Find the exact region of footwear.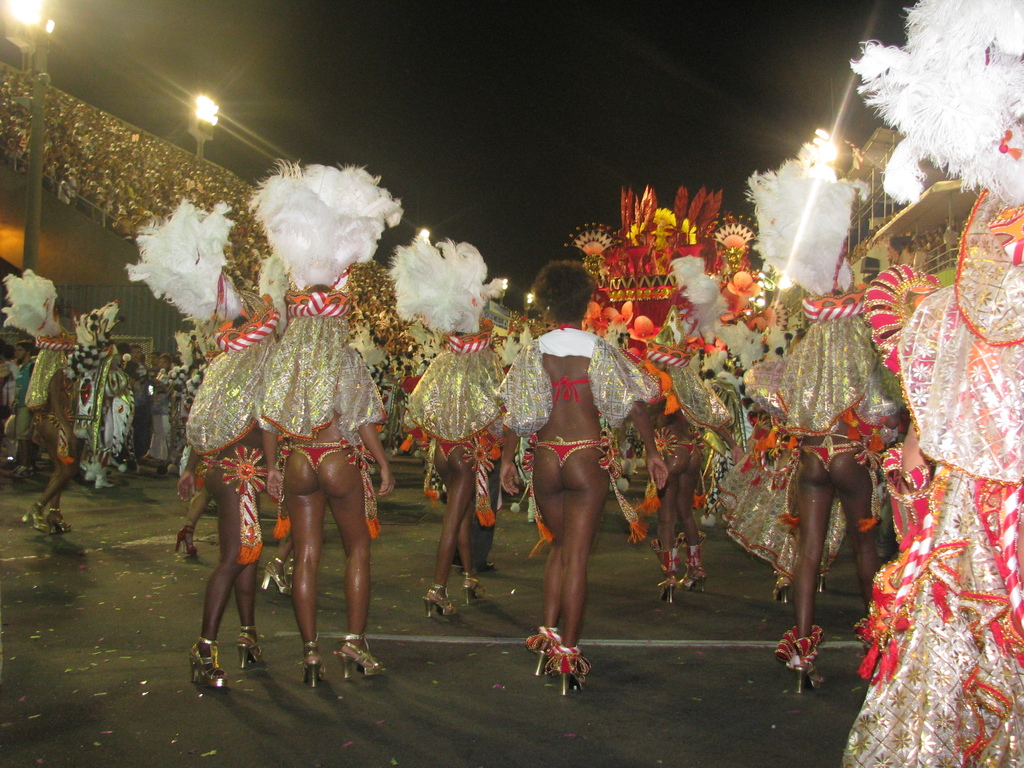
Exact region: bbox(259, 555, 295, 601).
